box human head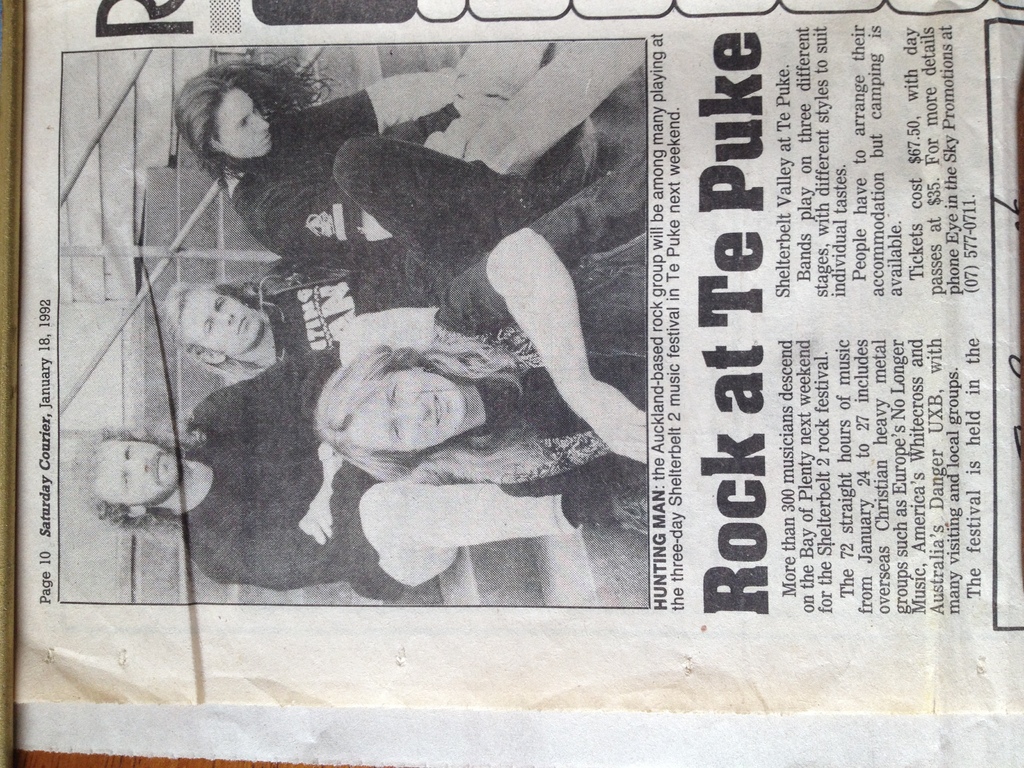
{"left": 178, "top": 65, "right": 279, "bottom": 156}
